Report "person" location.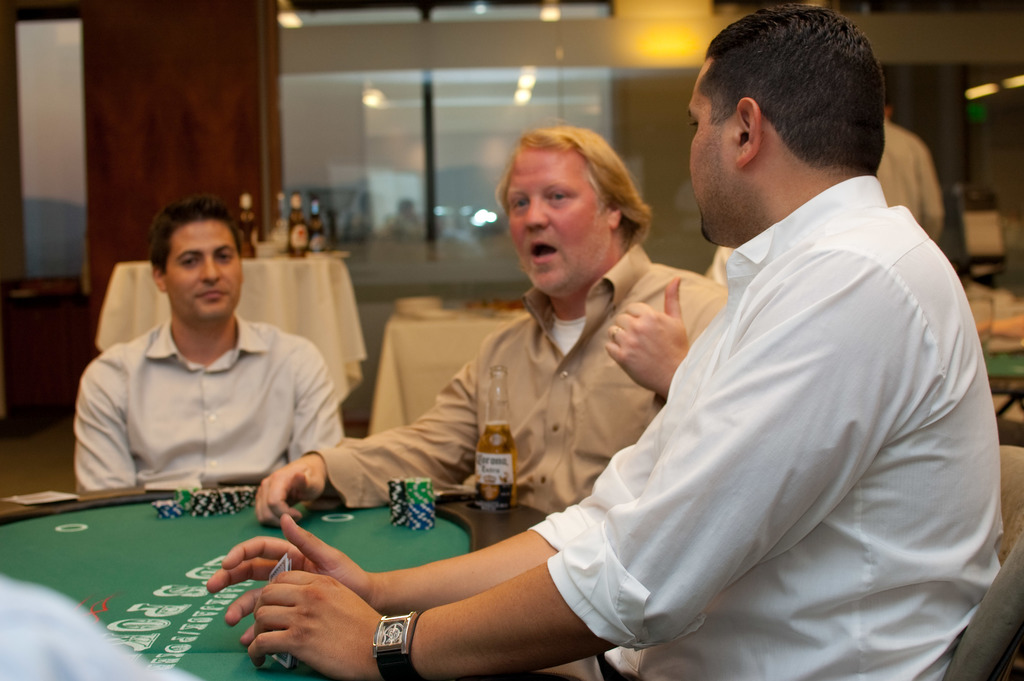
Report: region(256, 120, 730, 529).
